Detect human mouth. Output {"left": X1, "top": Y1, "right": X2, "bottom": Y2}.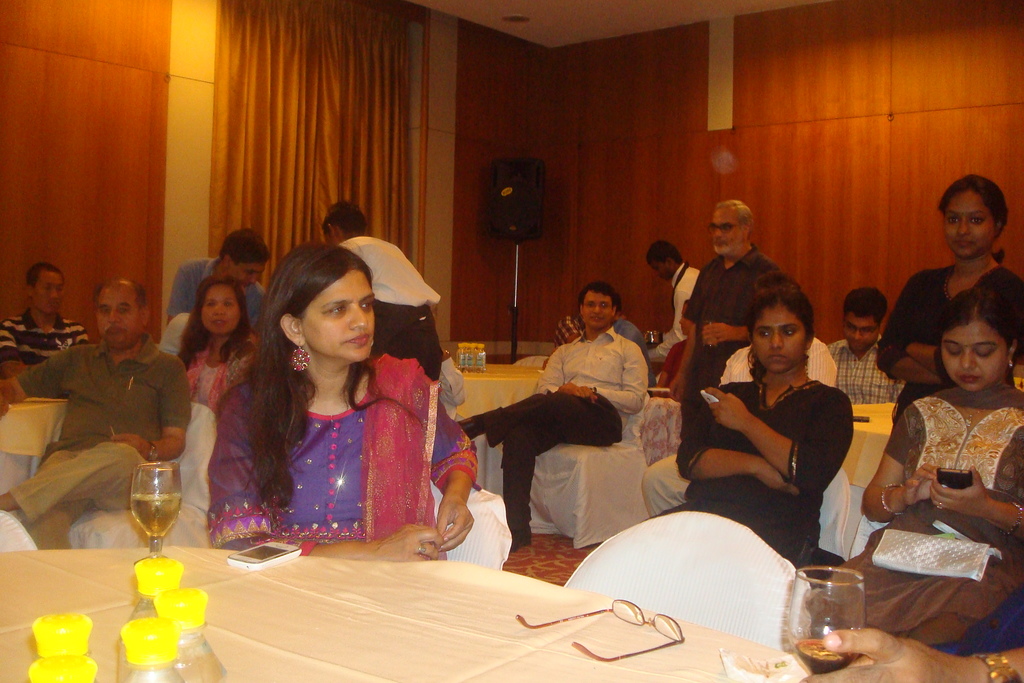
{"left": 957, "top": 240, "right": 971, "bottom": 247}.
